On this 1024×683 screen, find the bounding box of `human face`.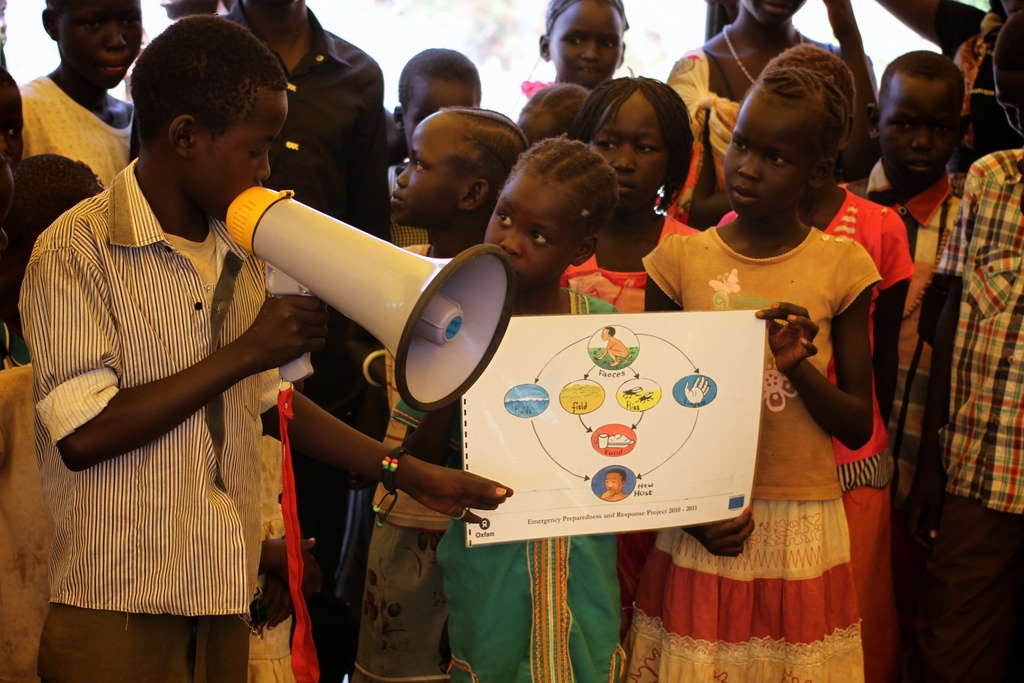
Bounding box: bbox=[547, 0, 626, 88].
